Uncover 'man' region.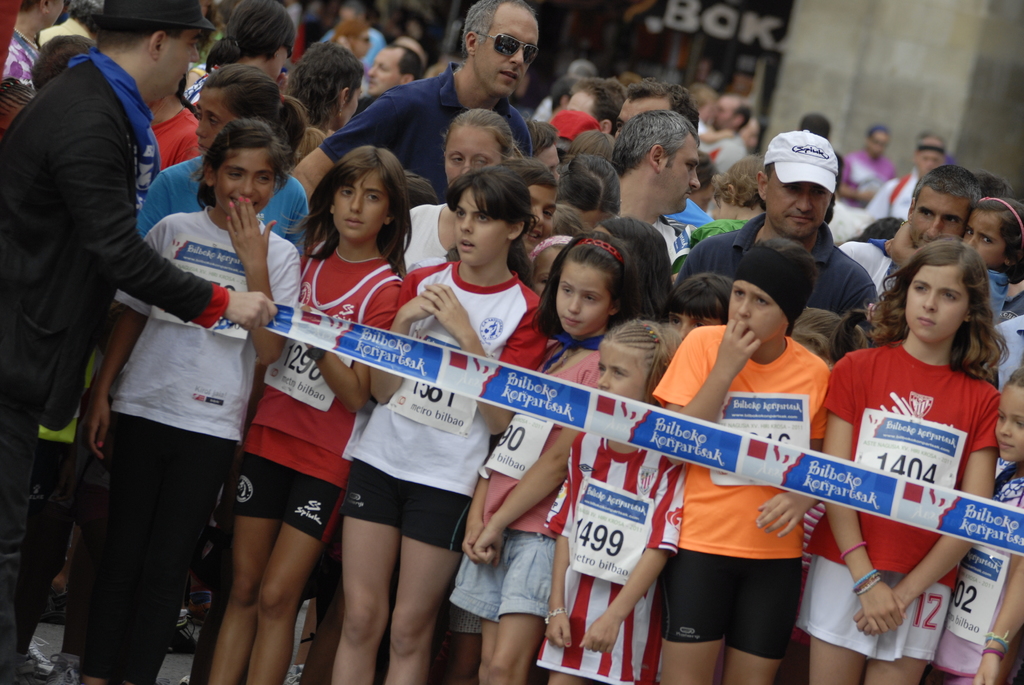
Uncovered: region(547, 76, 580, 116).
